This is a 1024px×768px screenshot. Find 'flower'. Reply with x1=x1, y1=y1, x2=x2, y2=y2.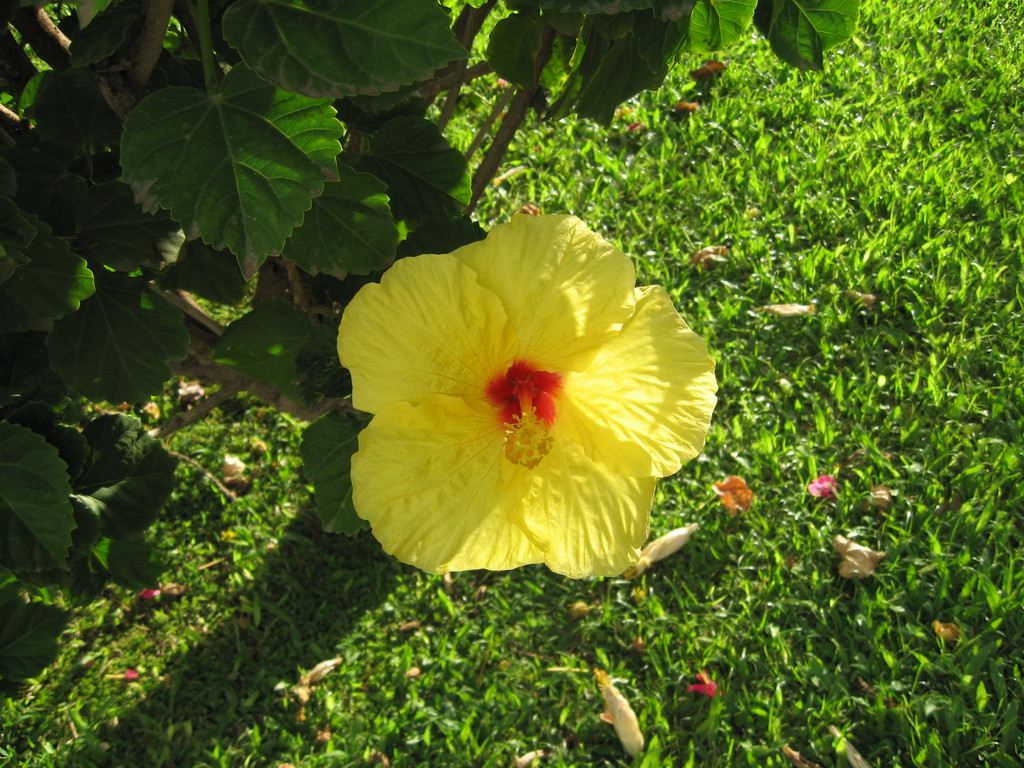
x1=804, y1=471, x2=843, y2=503.
